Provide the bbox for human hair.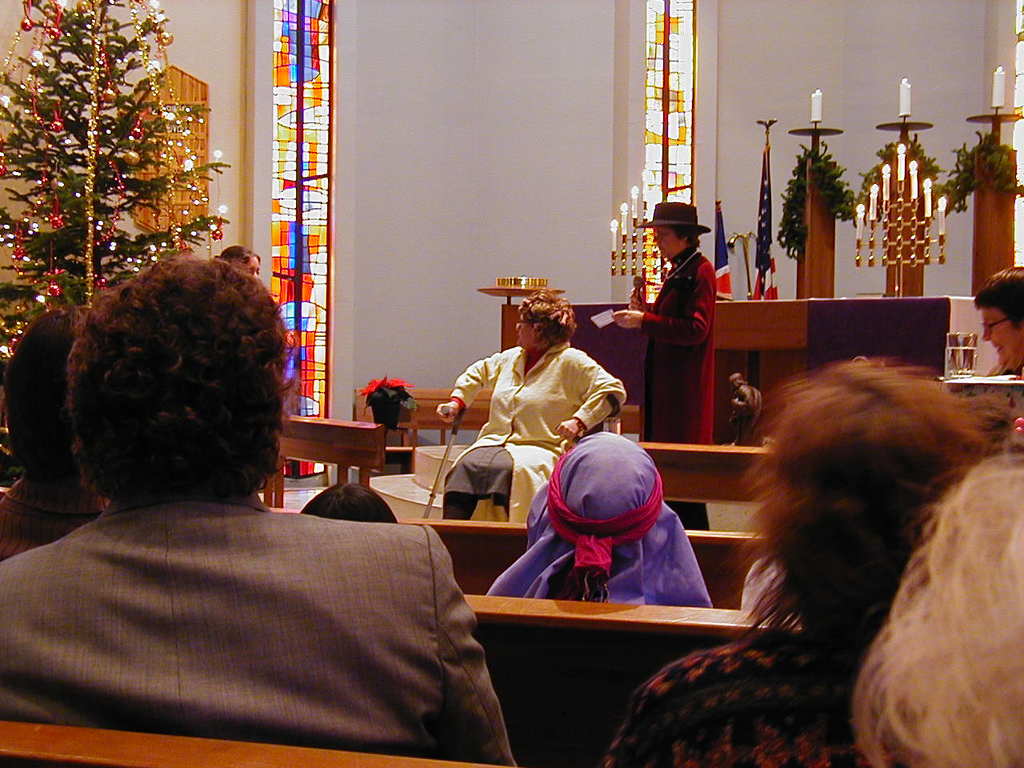
[974, 266, 1023, 334].
